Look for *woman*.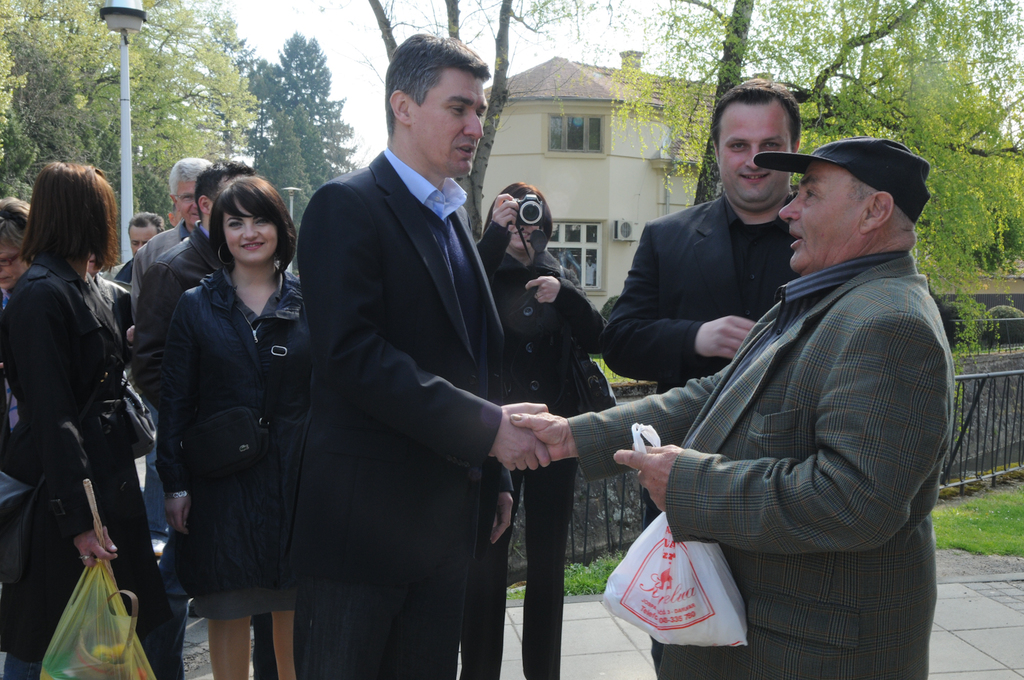
Found: (x1=466, y1=180, x2=609, y2=679).
